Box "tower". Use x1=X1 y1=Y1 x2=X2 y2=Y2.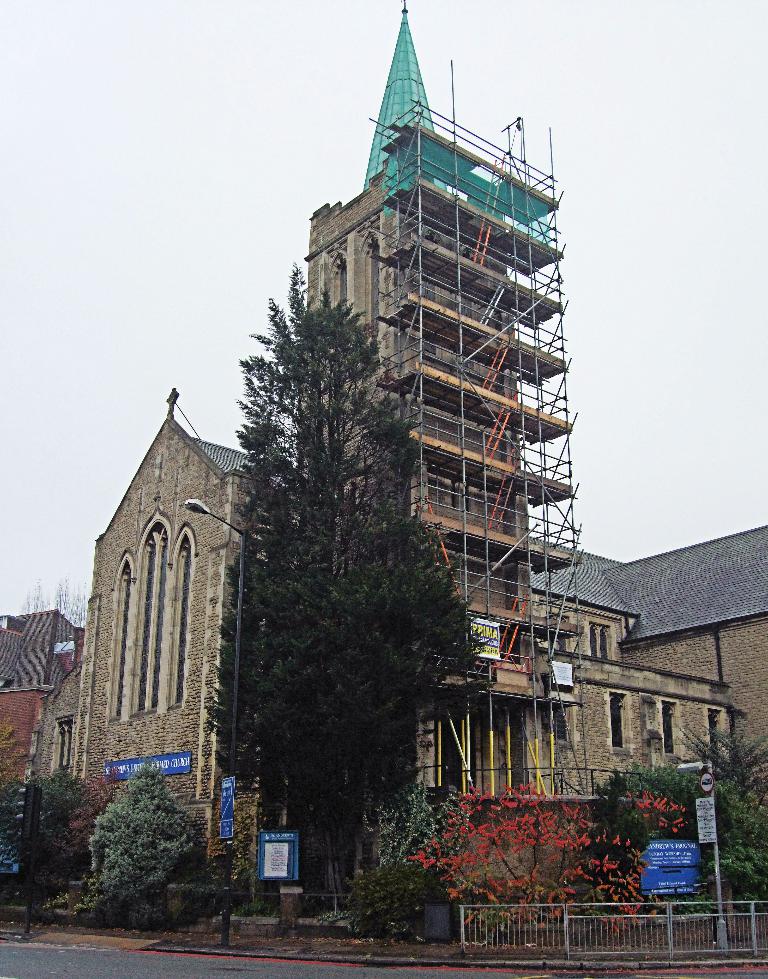
x1=67 y1=391 x2=266 y2=816.
